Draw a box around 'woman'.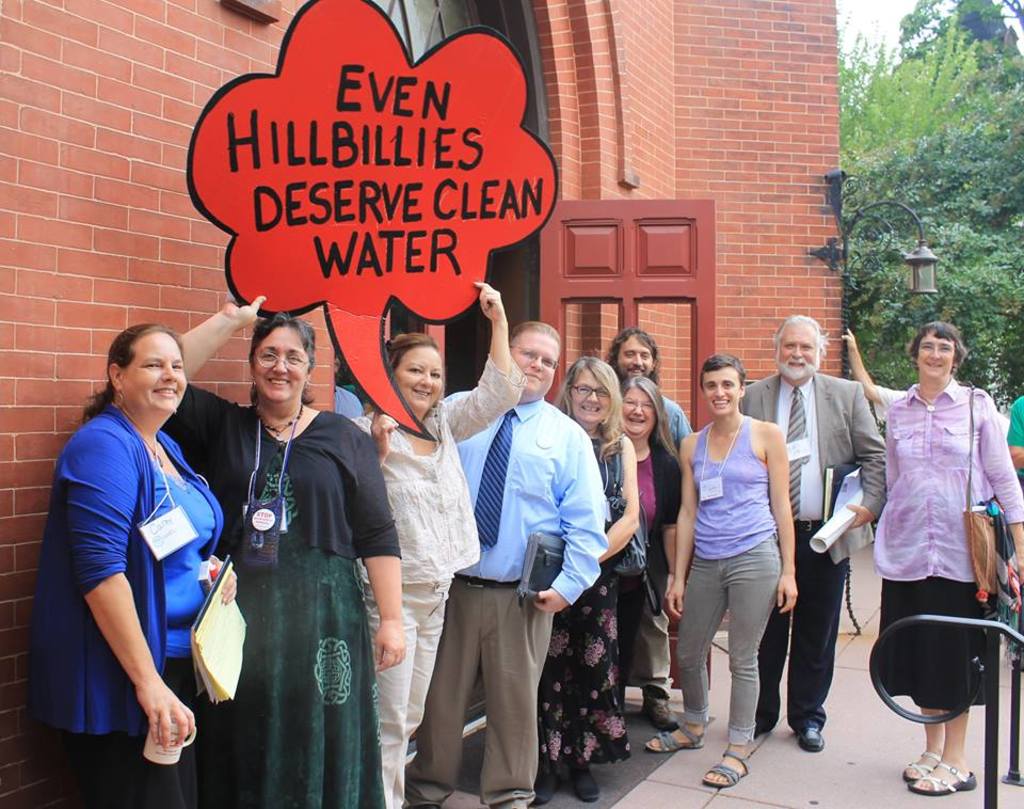
region(523, 363, 635, 807).
